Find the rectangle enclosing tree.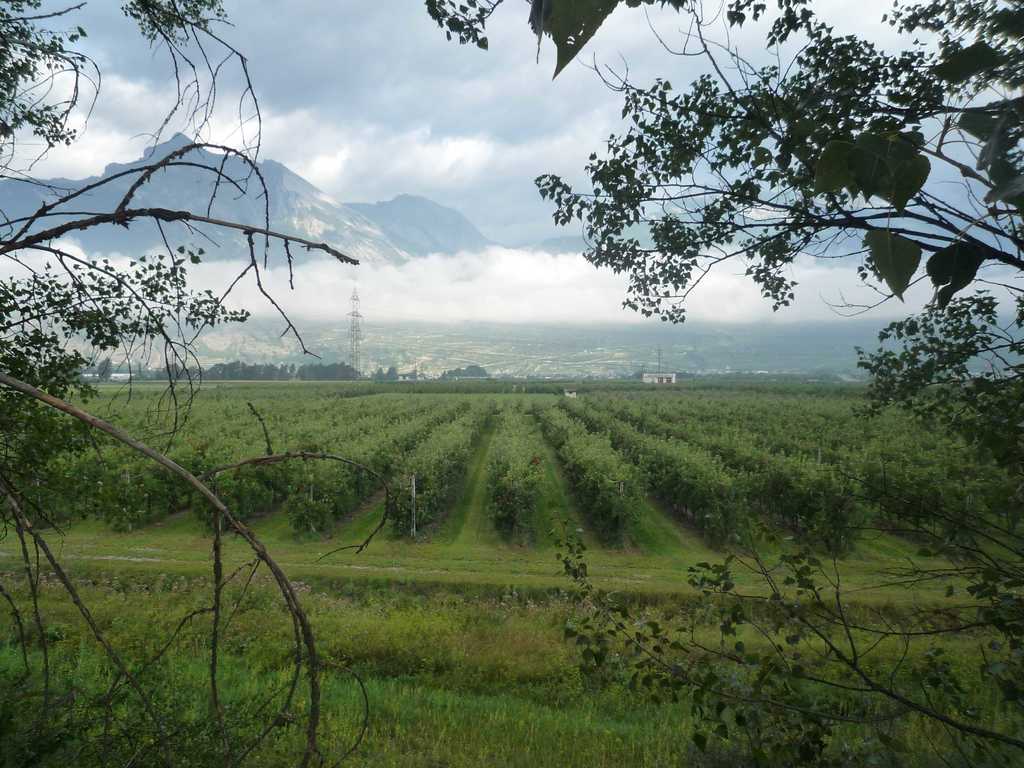
pyautogui.locateOnScreen(0, 0, 379, 767).
